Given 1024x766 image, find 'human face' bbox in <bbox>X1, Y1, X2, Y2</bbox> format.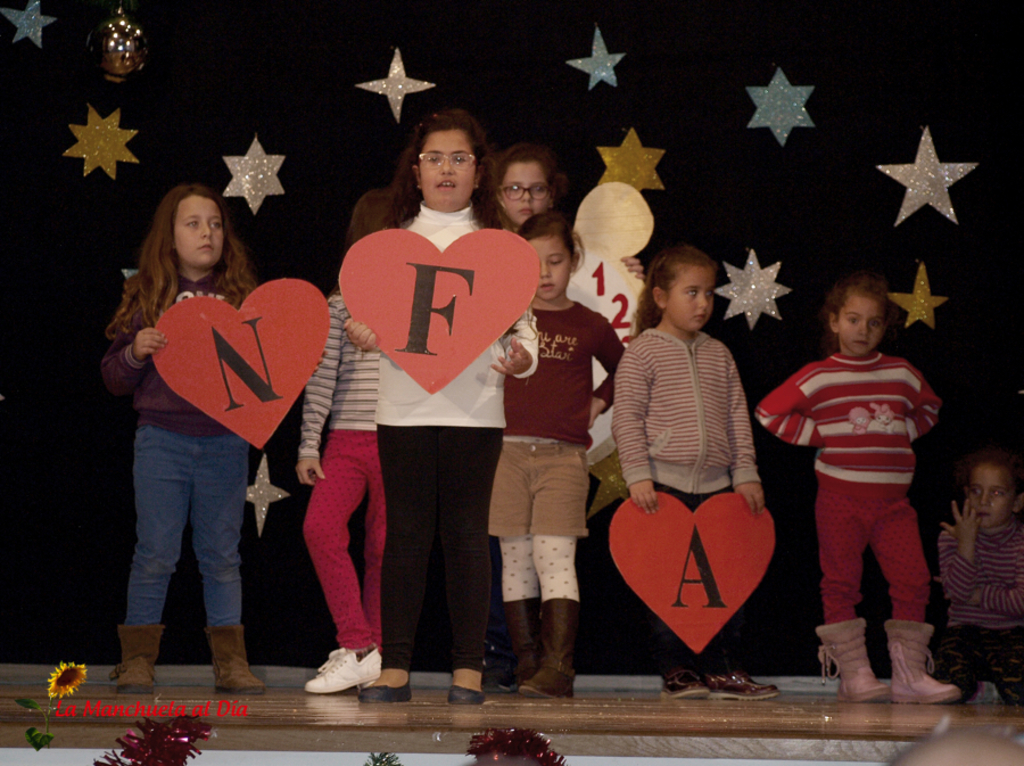
<bbox>535, 239, 567, 298</bbox>.
